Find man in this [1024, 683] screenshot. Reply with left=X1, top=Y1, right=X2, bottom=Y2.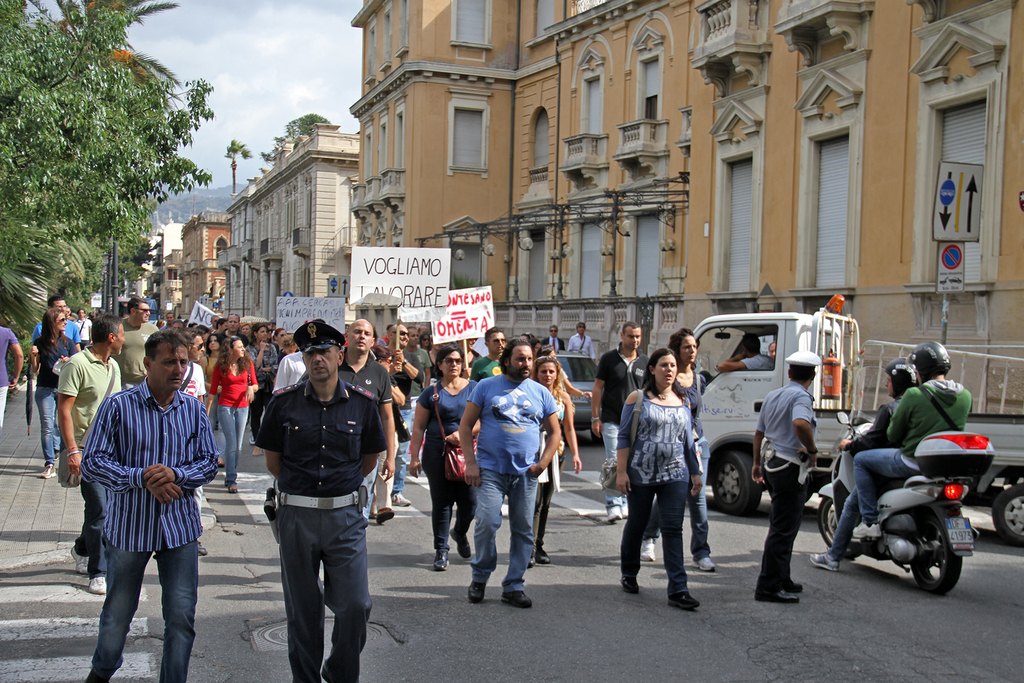
left=852, top=341, right=970, bottom=527.
